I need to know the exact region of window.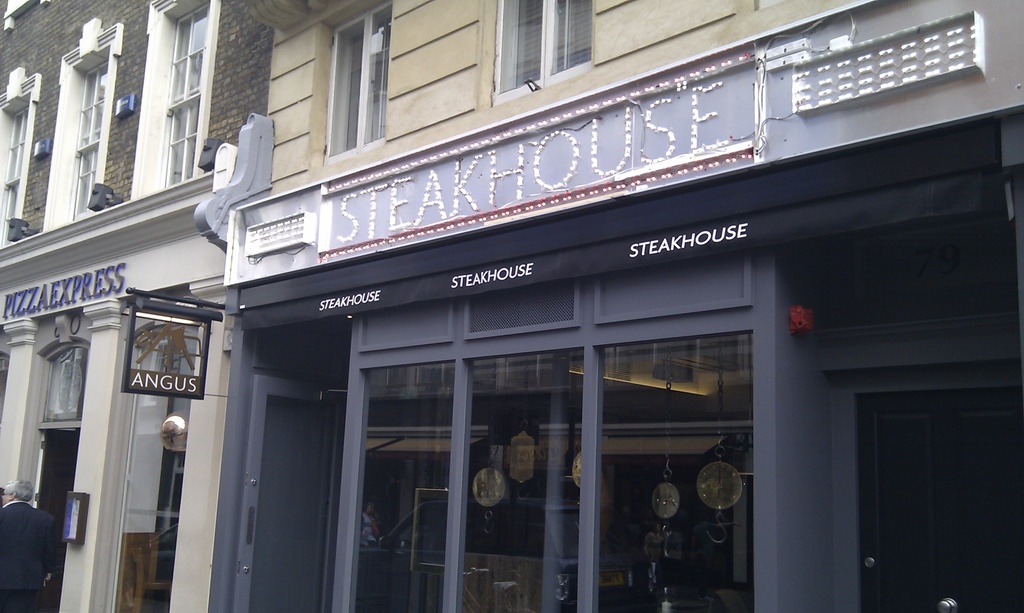
Region: select_region(0, 61, 35, 261).
